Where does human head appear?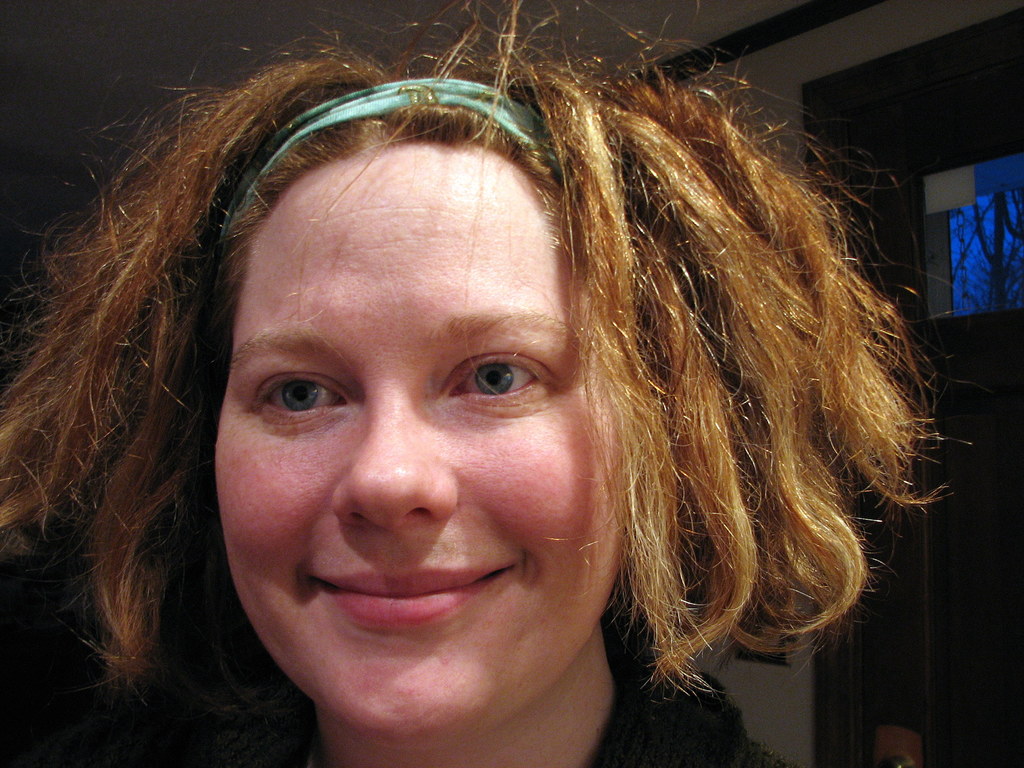
Appears at <bbox>98, 70, 903, 737</bbox>.
